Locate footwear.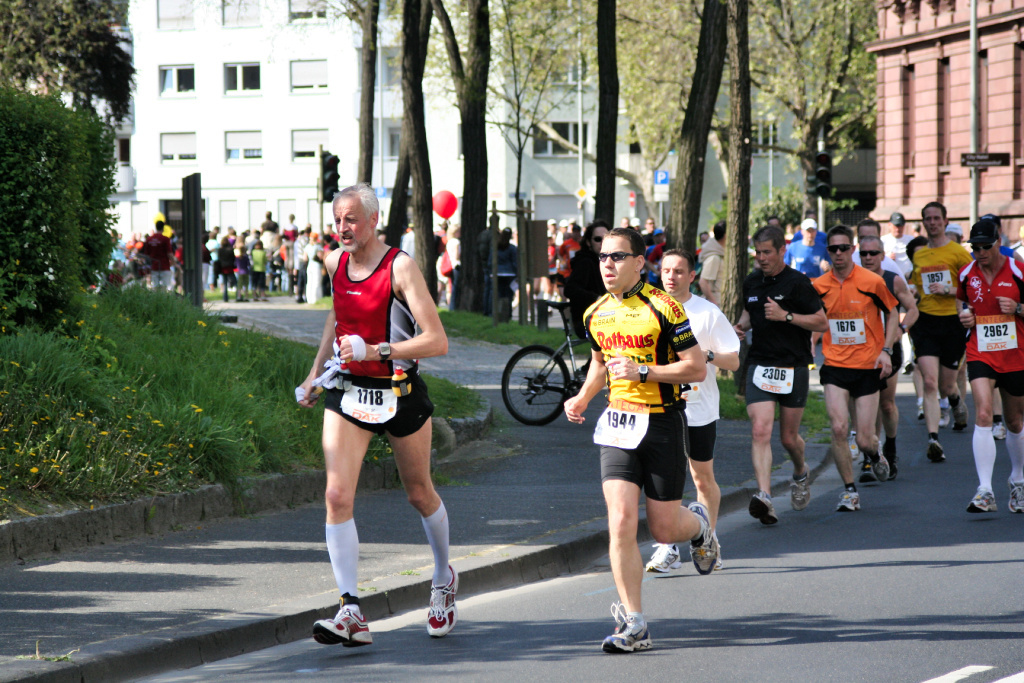
Bounding box: left=1007, top=490, right=1023, bottom=510.
